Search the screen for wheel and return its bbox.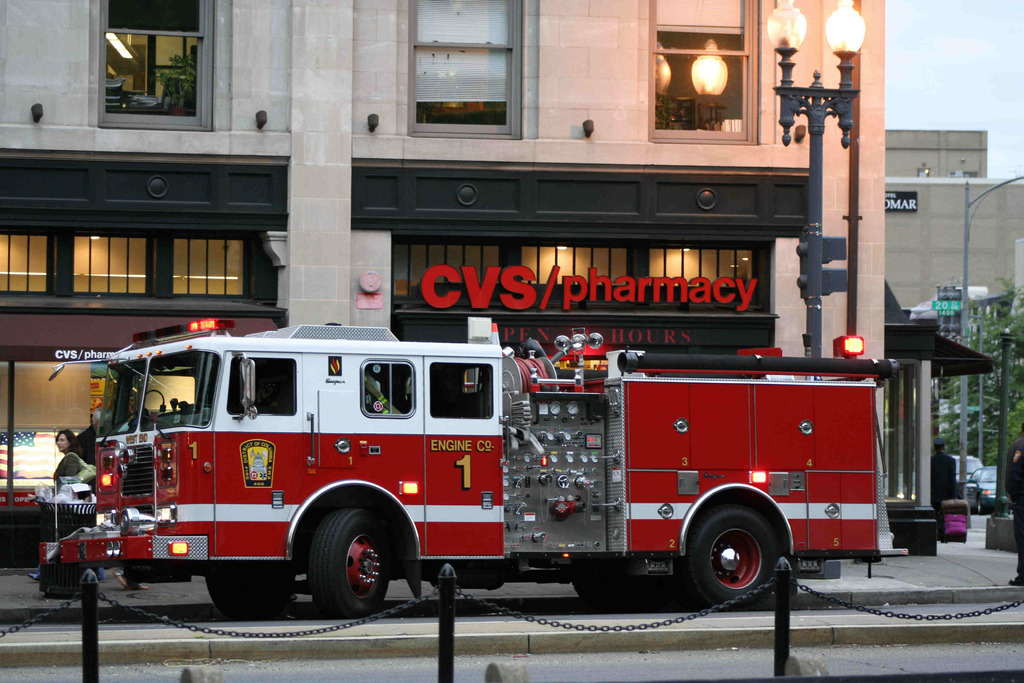
Found: [683, 503, 772, 602].
